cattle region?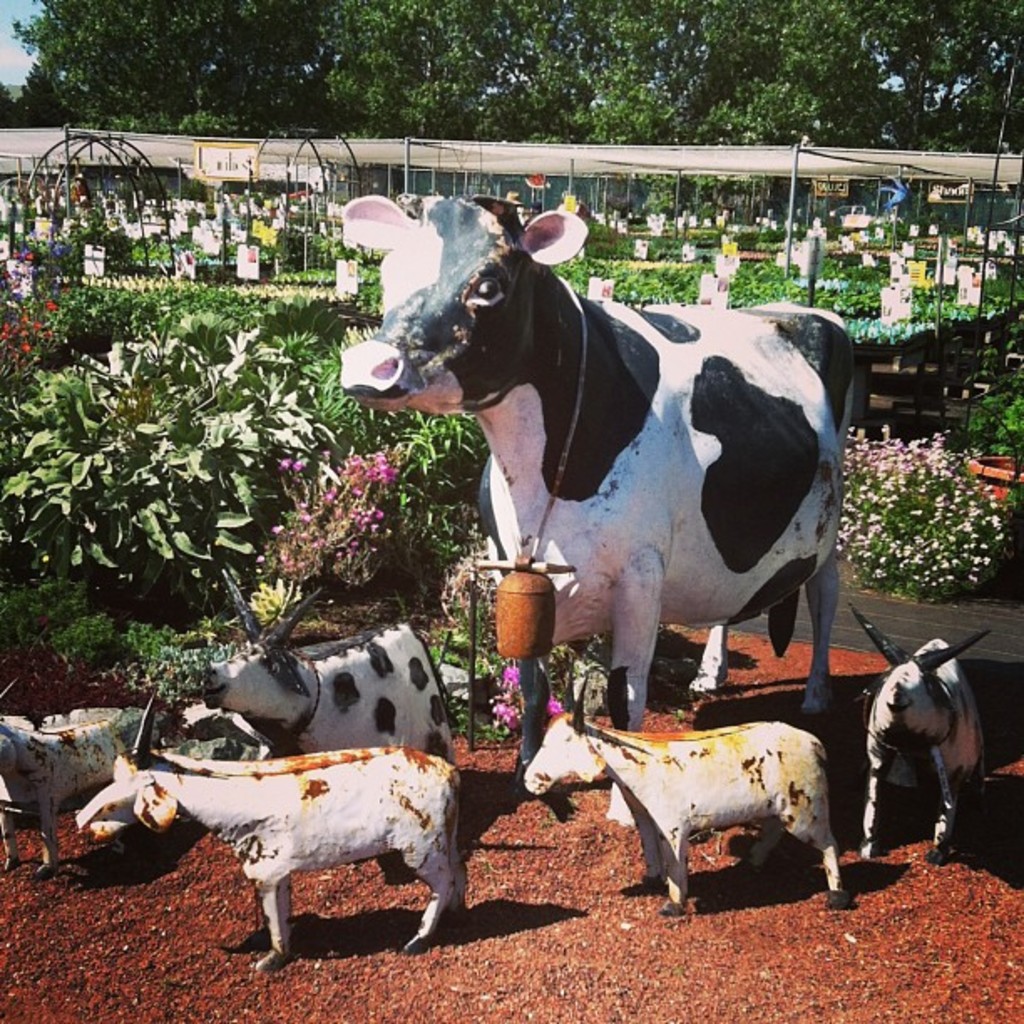
0, 673, 161, 888
